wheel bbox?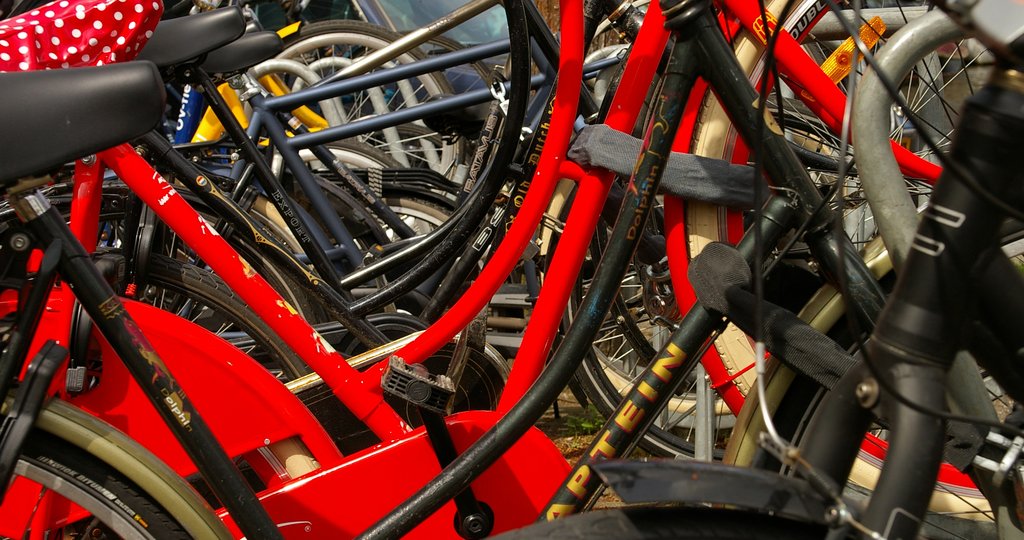
275,24,465,184
